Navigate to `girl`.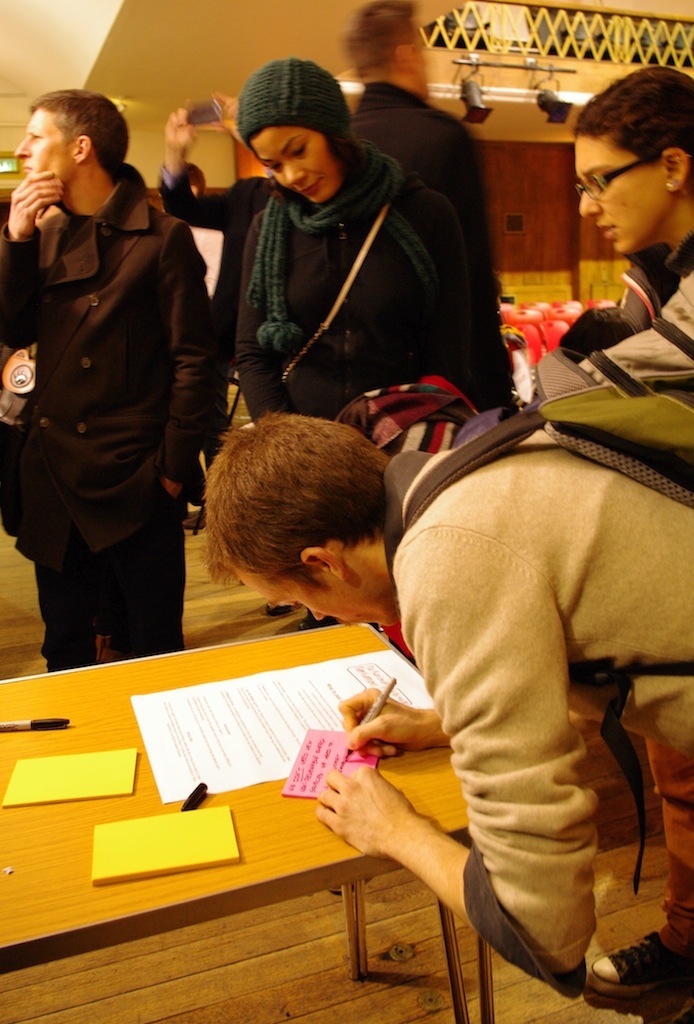
Navigation target: [x1=232, y1=58, x2=473, y2=624].
